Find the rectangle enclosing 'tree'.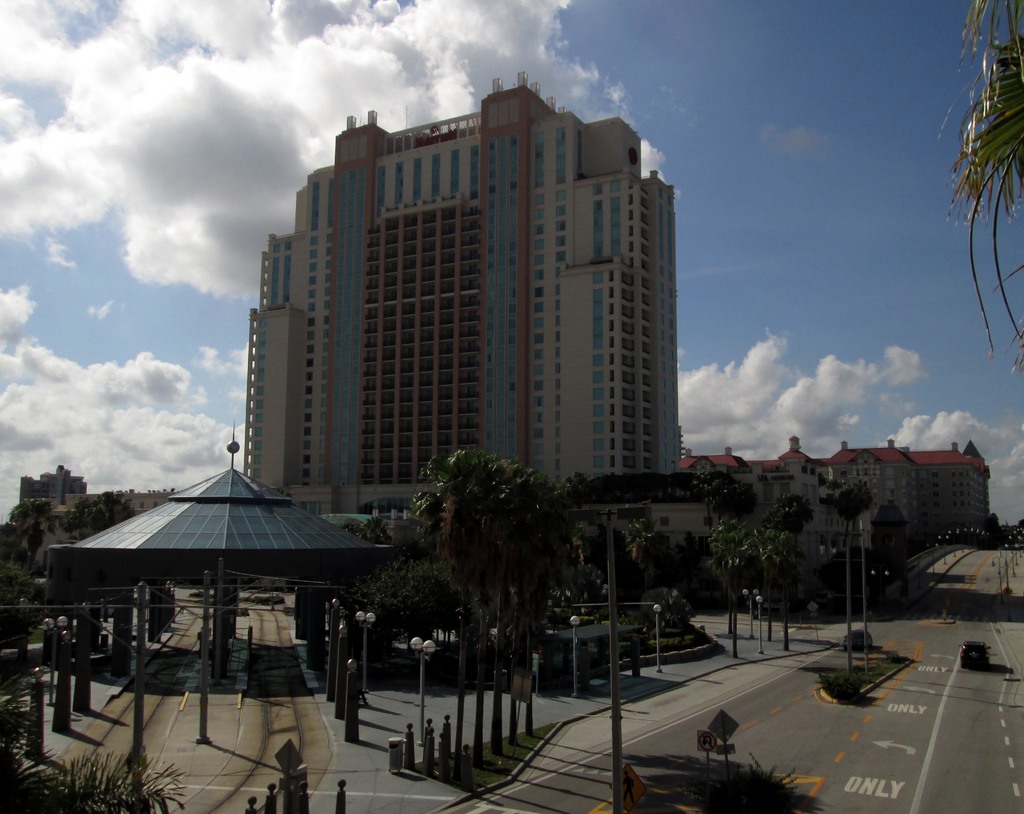
<box>873,497,916,604</box>.
